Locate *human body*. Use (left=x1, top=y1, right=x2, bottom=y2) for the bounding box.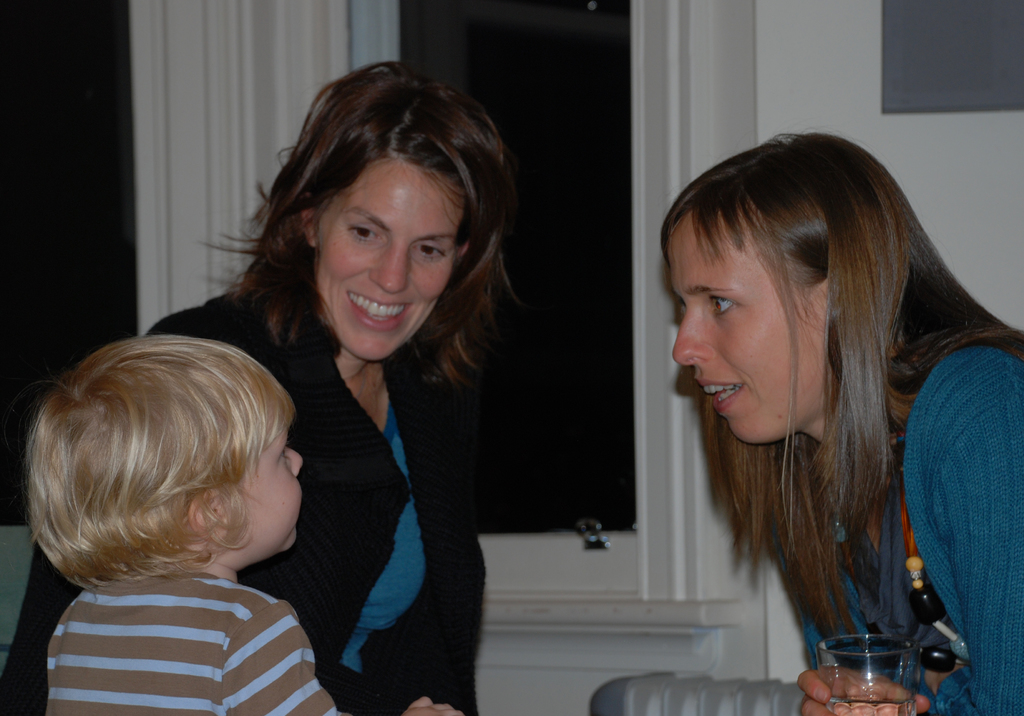
(left=776, top=333, right=1021, bottom=715).
